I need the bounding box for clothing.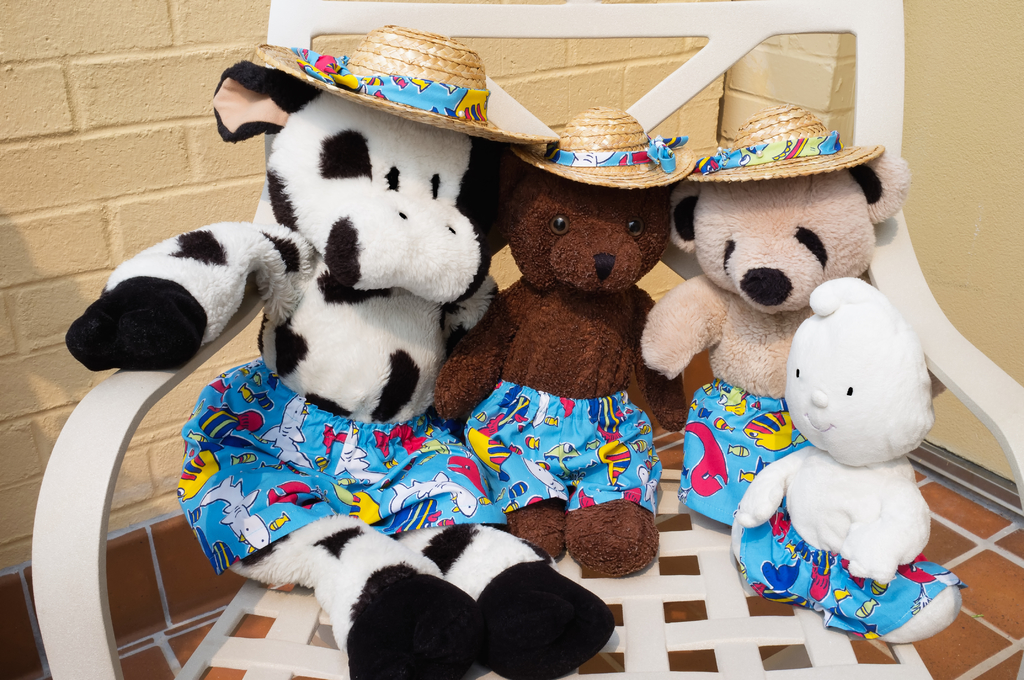
Here it is: left=173, top=350, right=499, bottom=569.
